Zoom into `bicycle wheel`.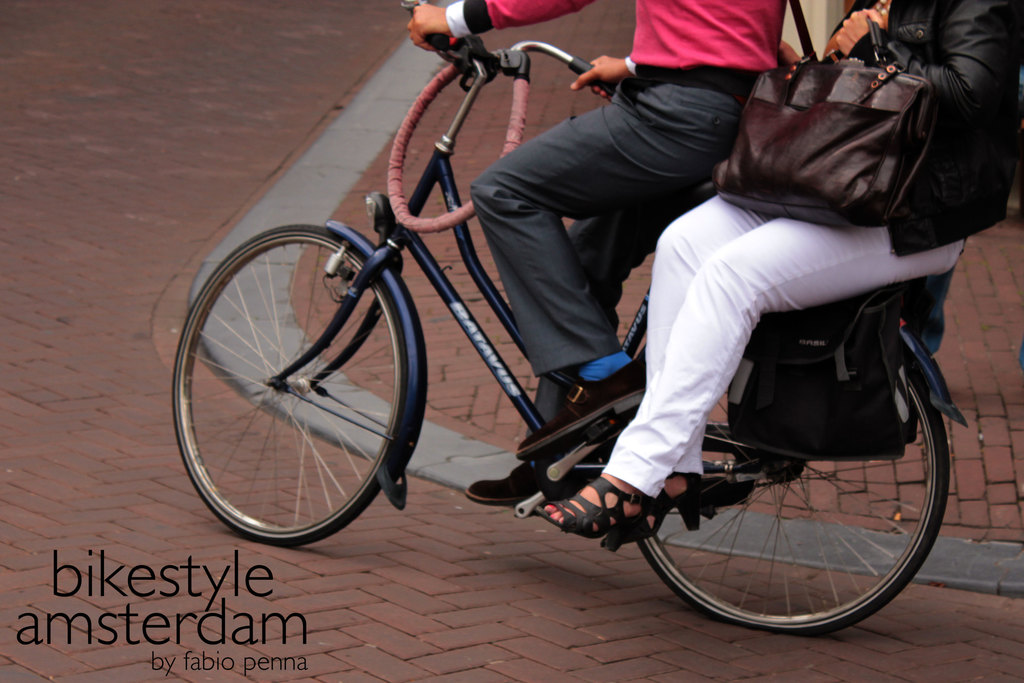
Zoom target: rect(635, 299, 951, 632).
